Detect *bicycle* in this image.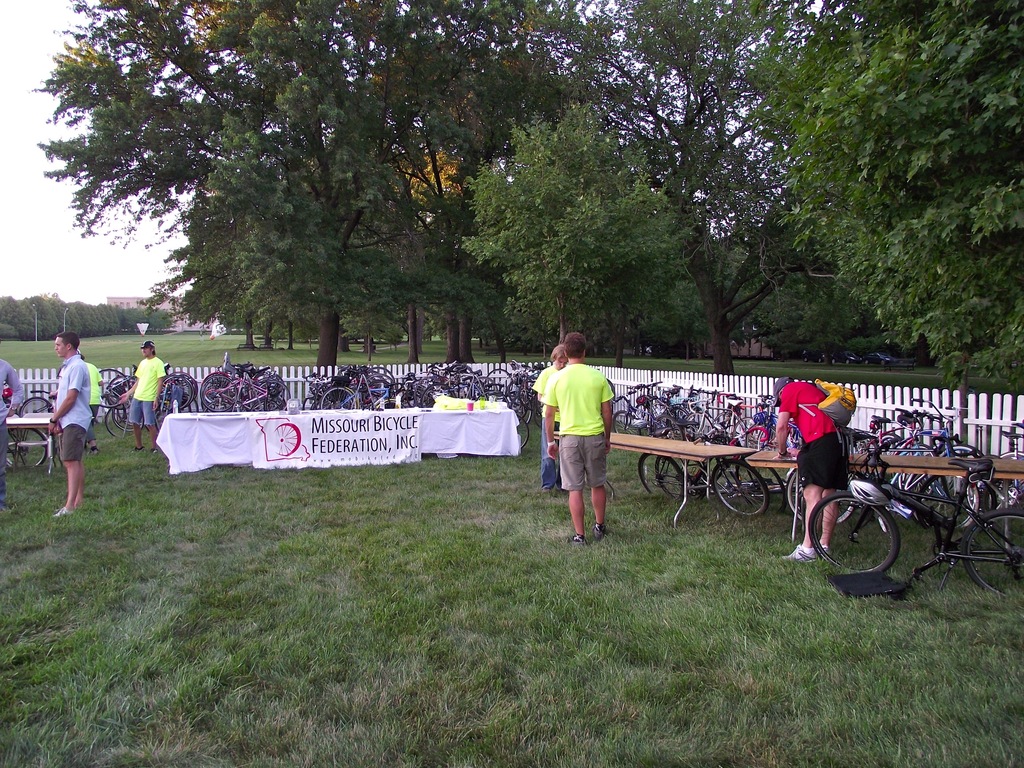
Detection: [x1=522, y1=368, x2=560, y2=428].
